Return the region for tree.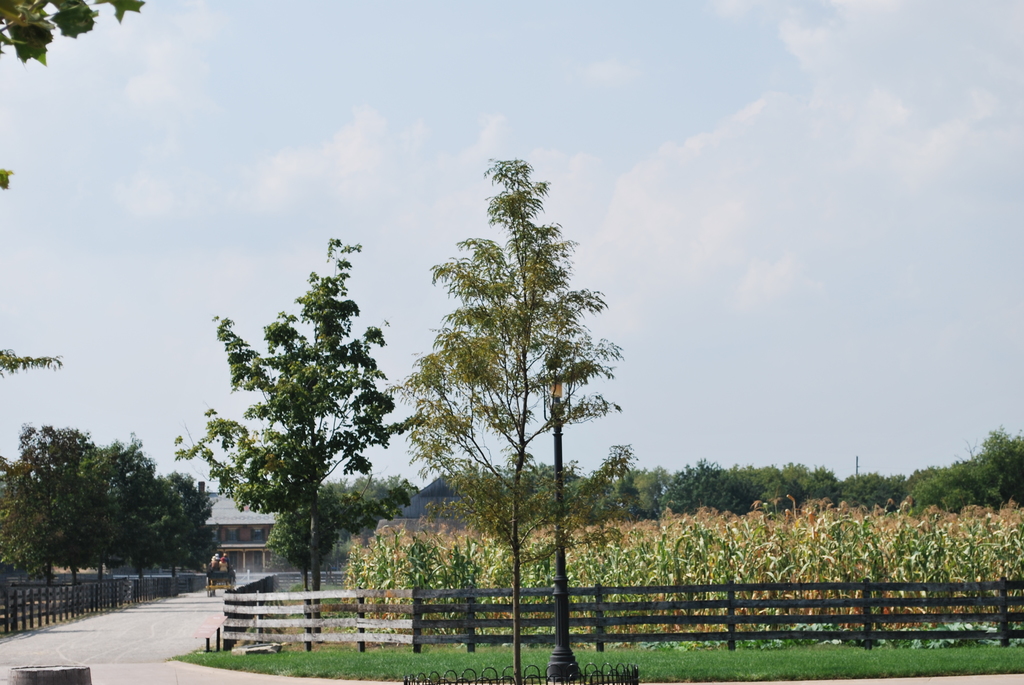
l=140, t=476, r=220, b=599.
